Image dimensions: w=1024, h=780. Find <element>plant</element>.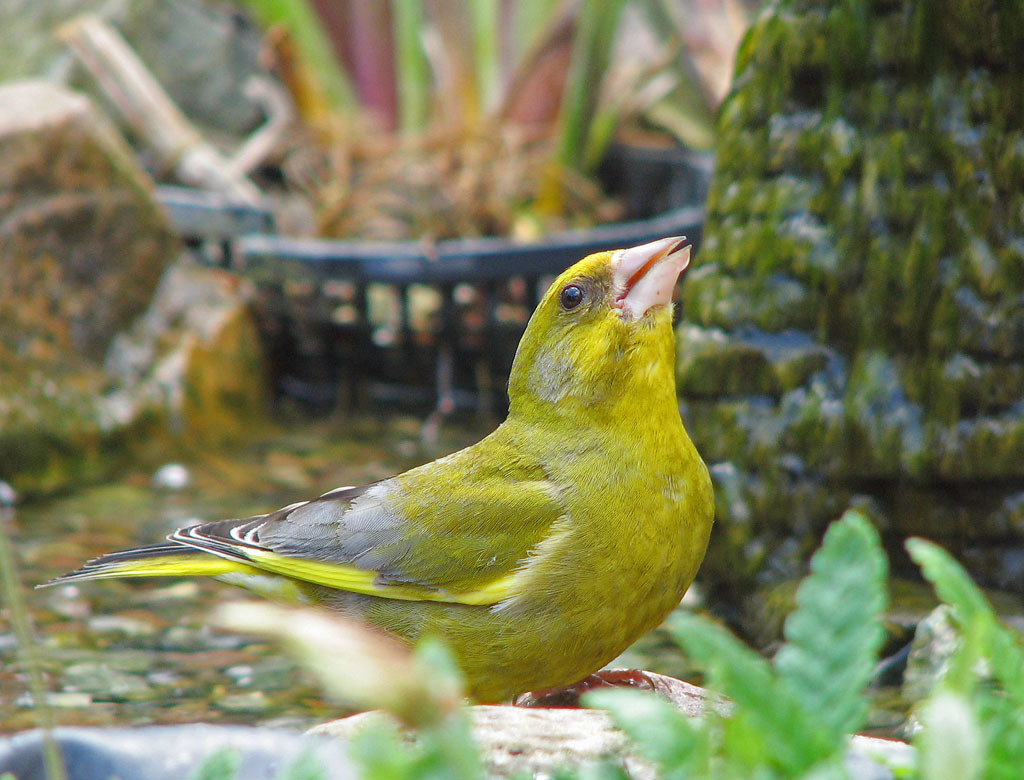
box(201, 737, 237, 779).
